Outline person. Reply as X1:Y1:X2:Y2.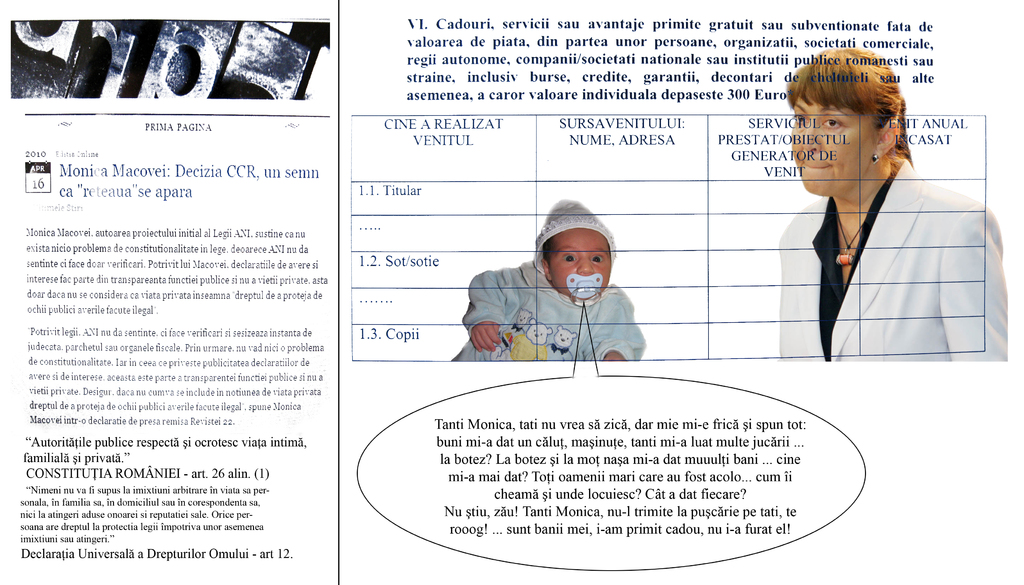
776:45:1007:360.
